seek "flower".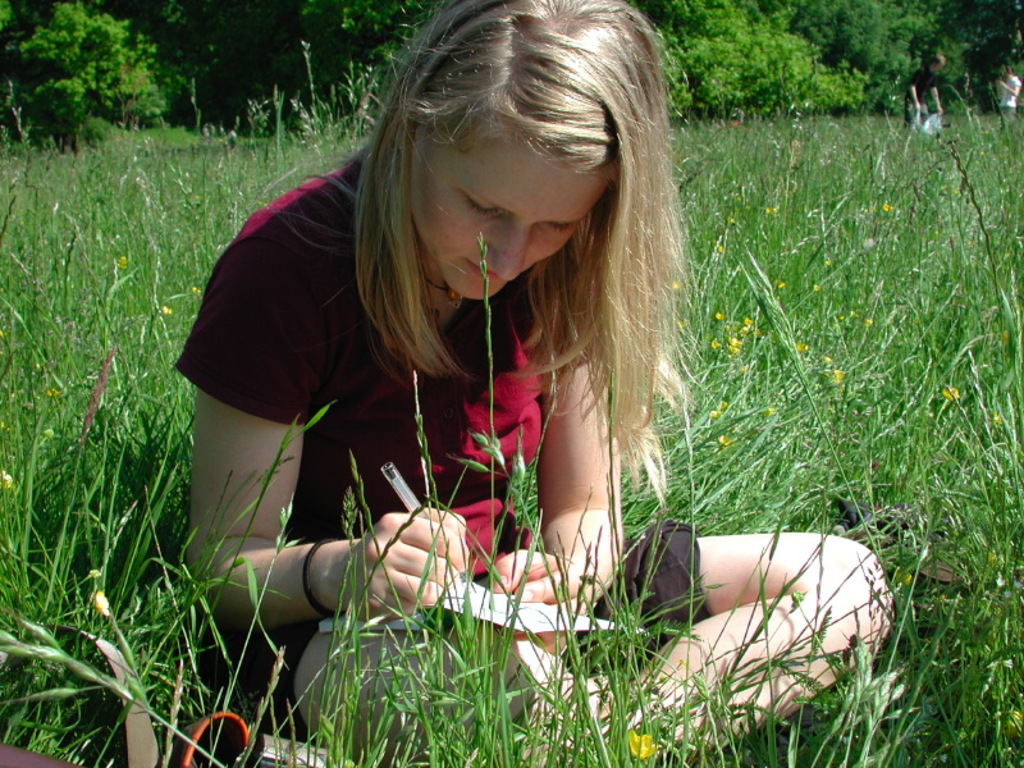
709, 402, 736, 416.
